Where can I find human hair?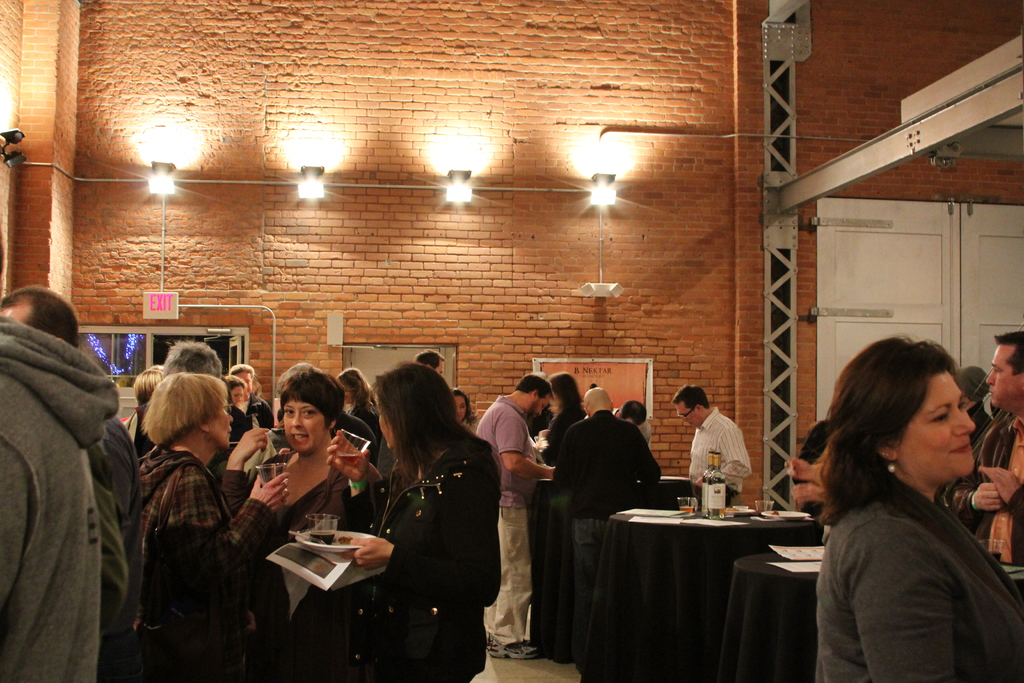
You can find it at [814, 332, 958, 522].
